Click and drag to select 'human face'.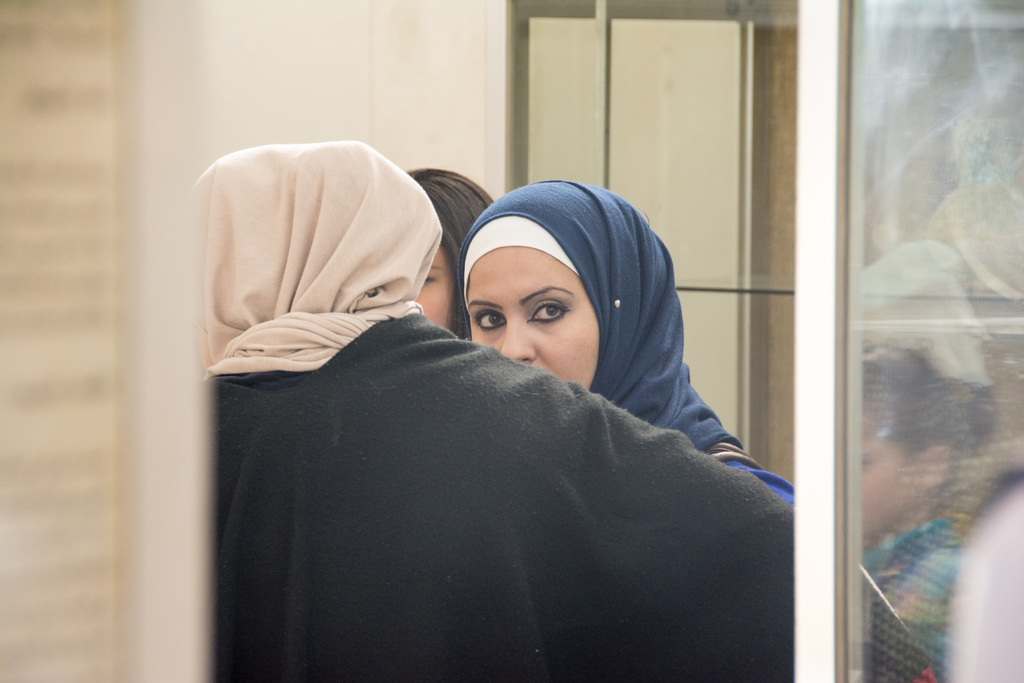
Selection: [left=467, top=248, right=601, bottom=388].
